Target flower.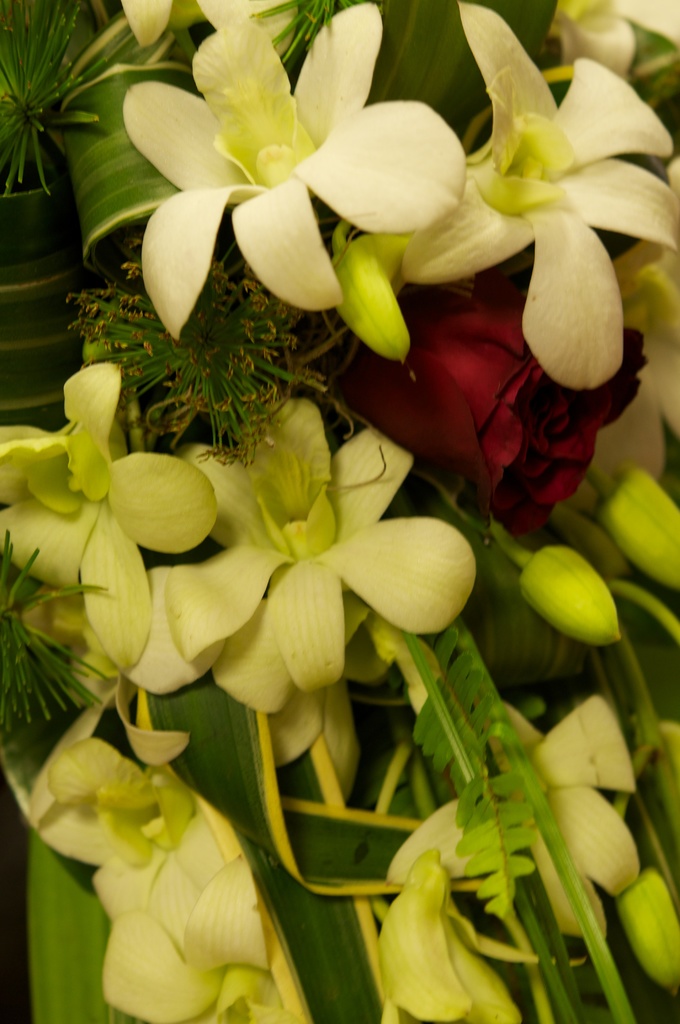
Target region: 35/737/317/1023.
